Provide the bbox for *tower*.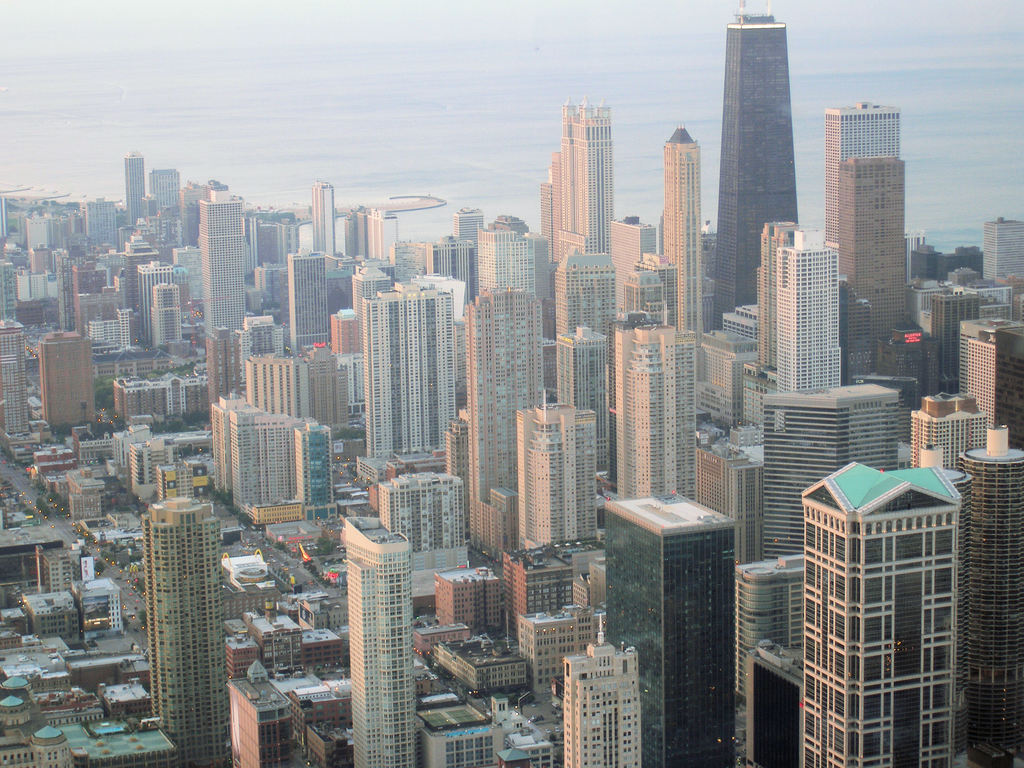
(left=570, top=653, right=639, bottom=767).
